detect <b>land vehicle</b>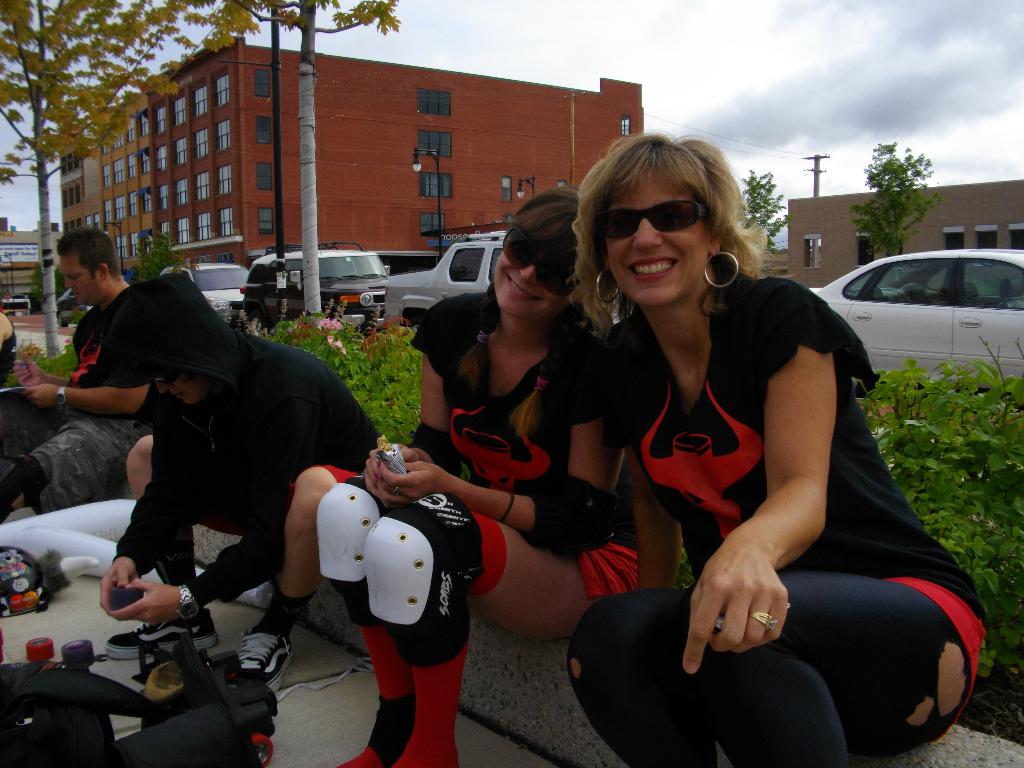
385,233,511,355
